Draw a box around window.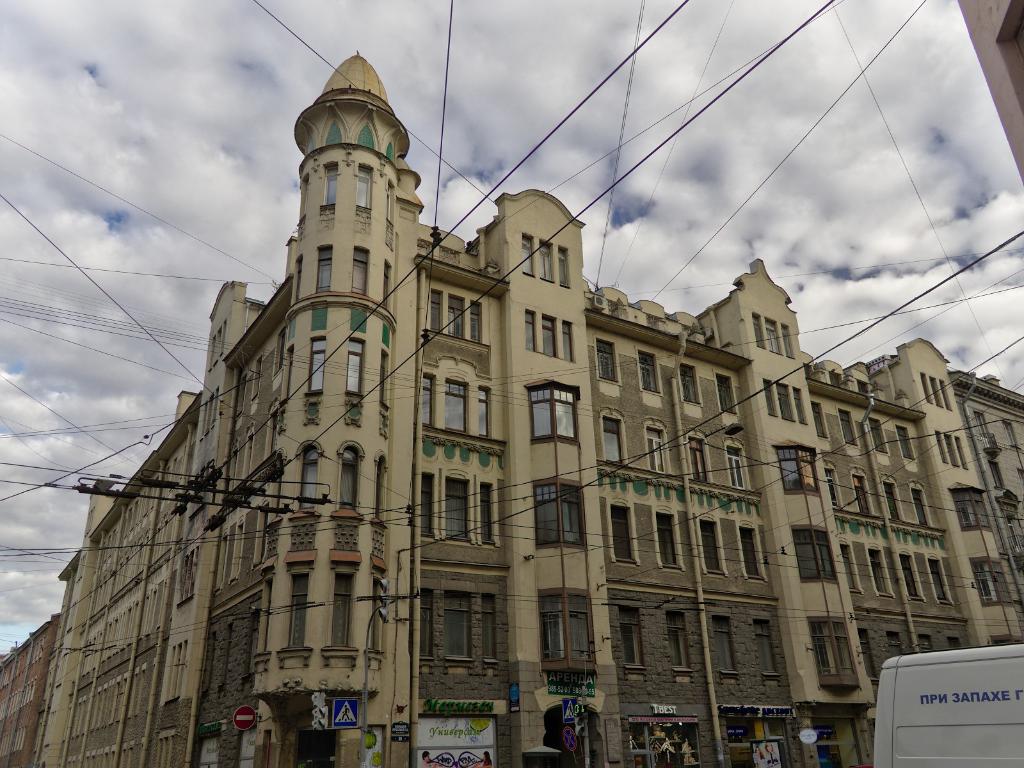
[x1=202, y1=385, x2=220, y2=440].
